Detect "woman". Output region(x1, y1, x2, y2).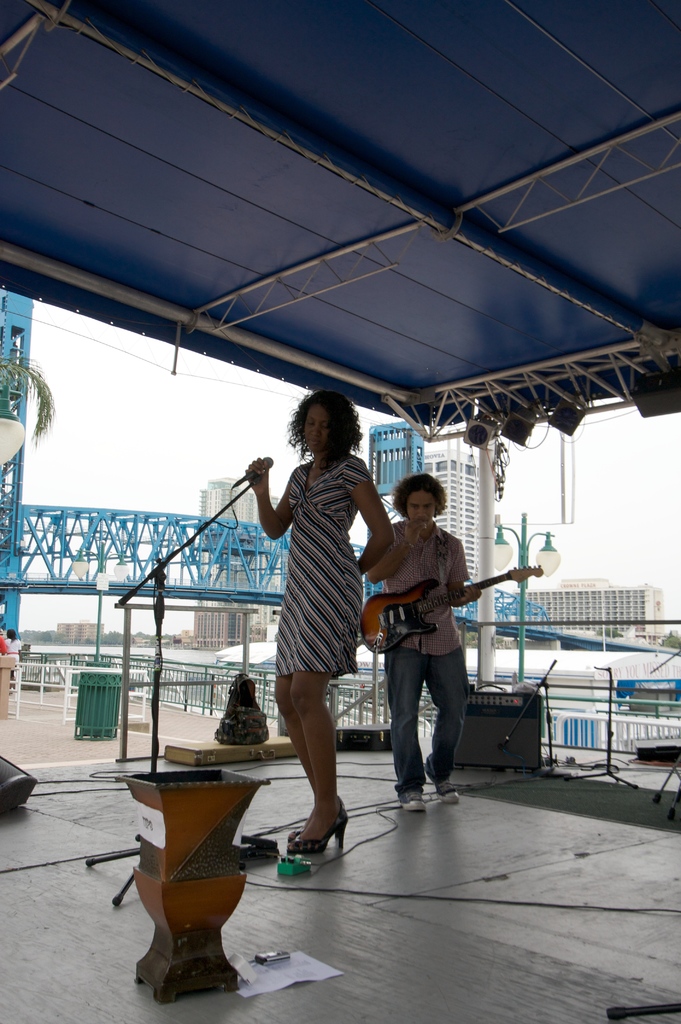
region(247, 419, 386, 831).
